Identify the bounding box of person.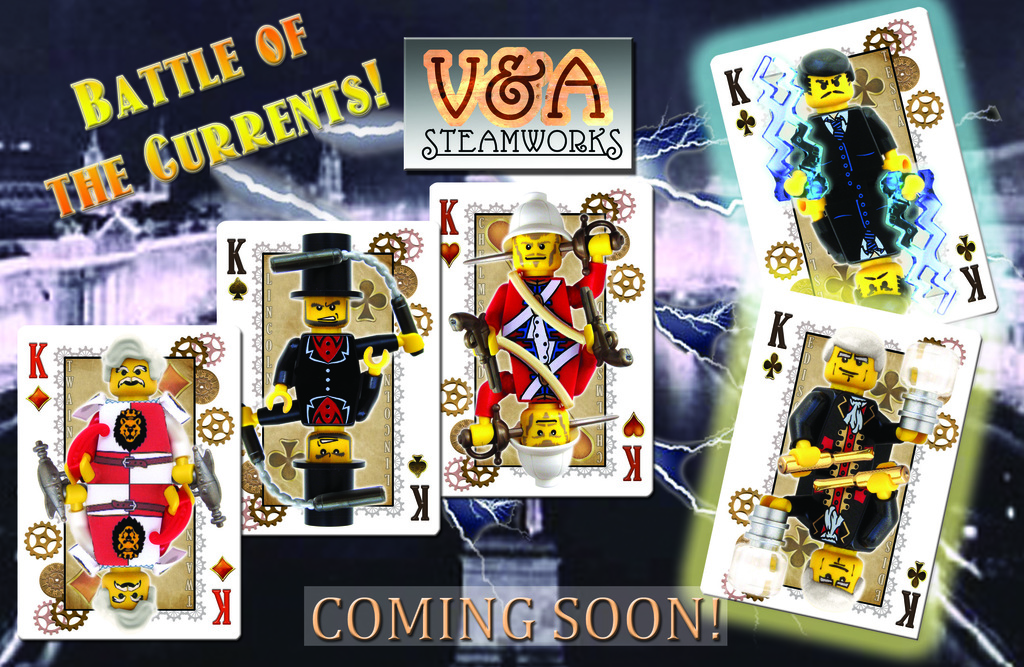
bbox(778, 465, 915, 611).
